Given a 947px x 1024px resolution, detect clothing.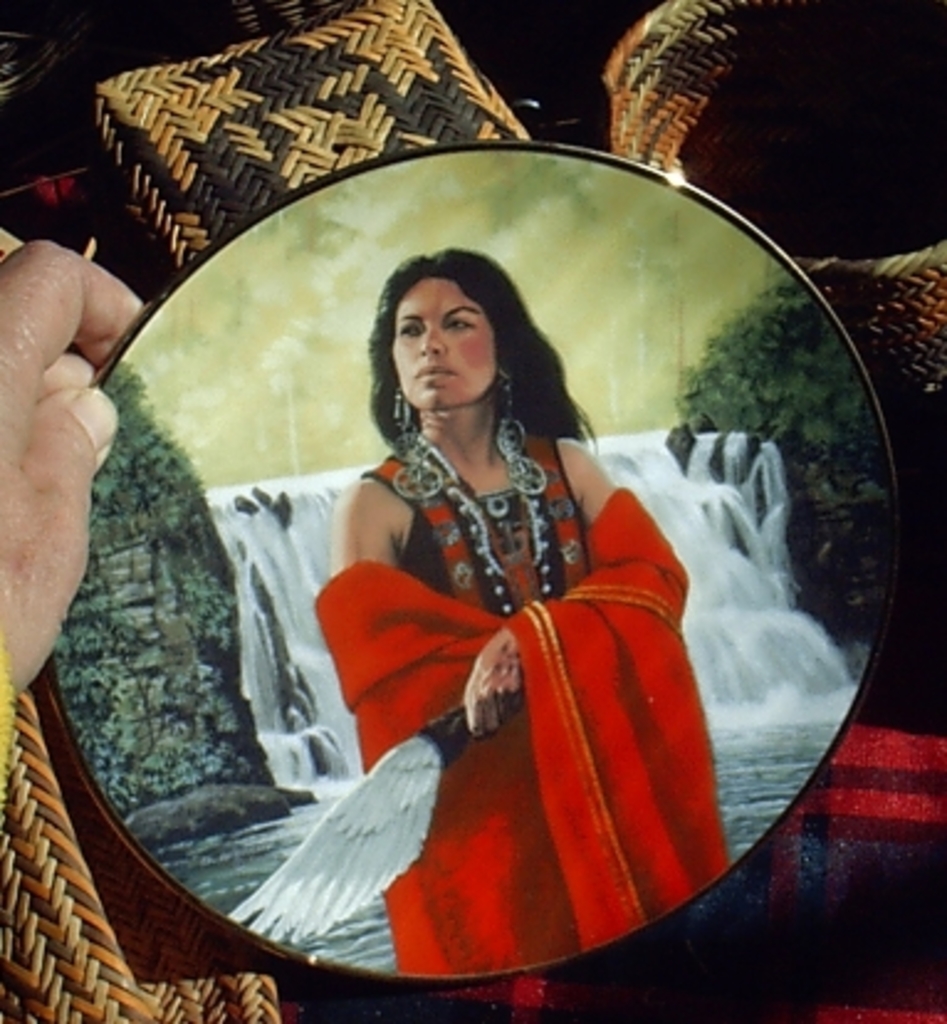
region(299, 359, 724, 898).
